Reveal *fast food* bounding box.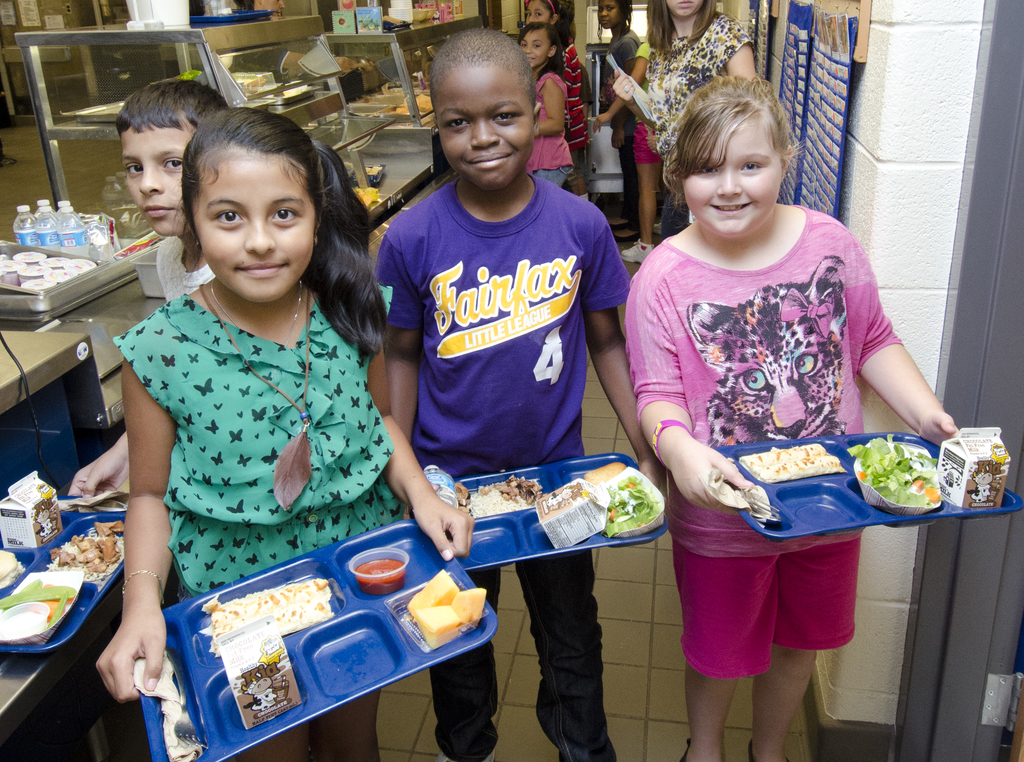
Revealed: {"x1": 464, "y1": 468, "x2": 538, "y2": 508}.
